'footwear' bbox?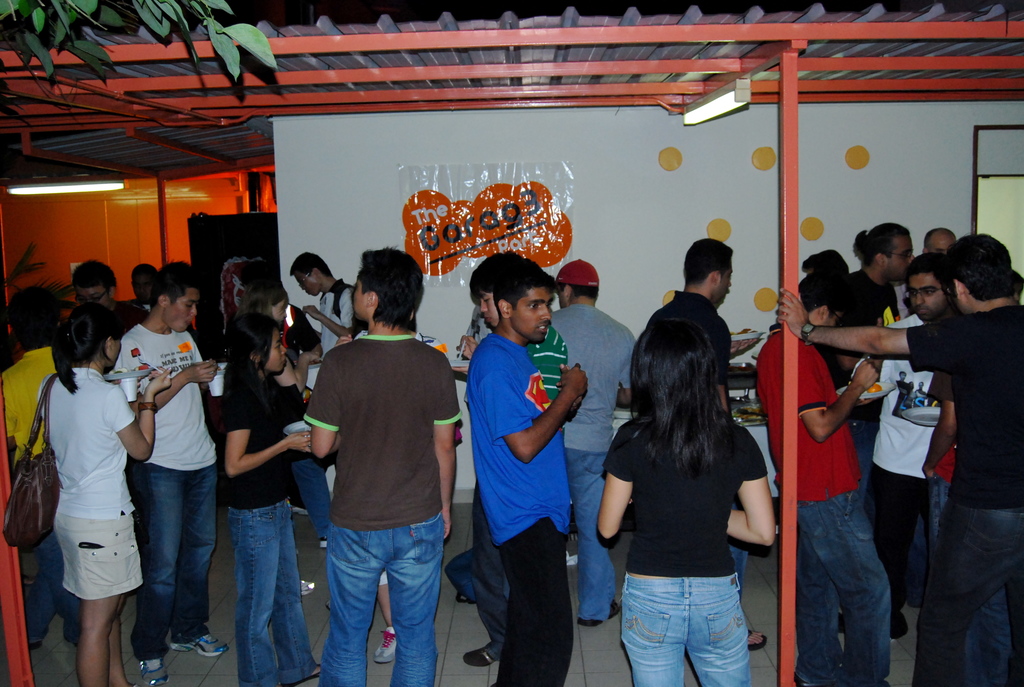
rect(879, 679, 892, 686)
